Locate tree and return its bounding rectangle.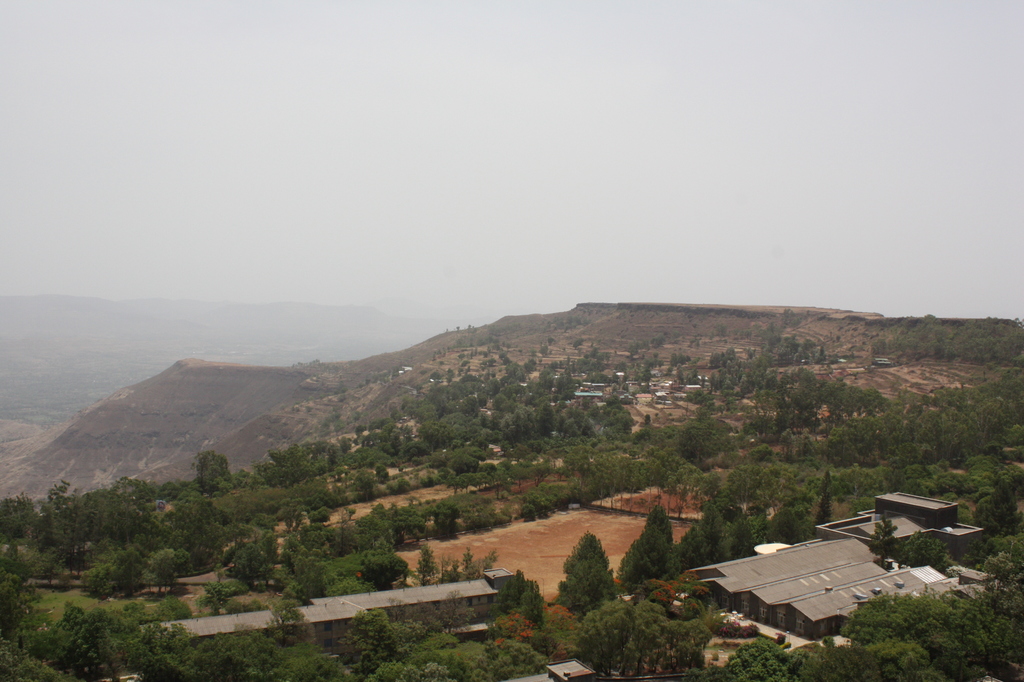
764 503 811 546.
